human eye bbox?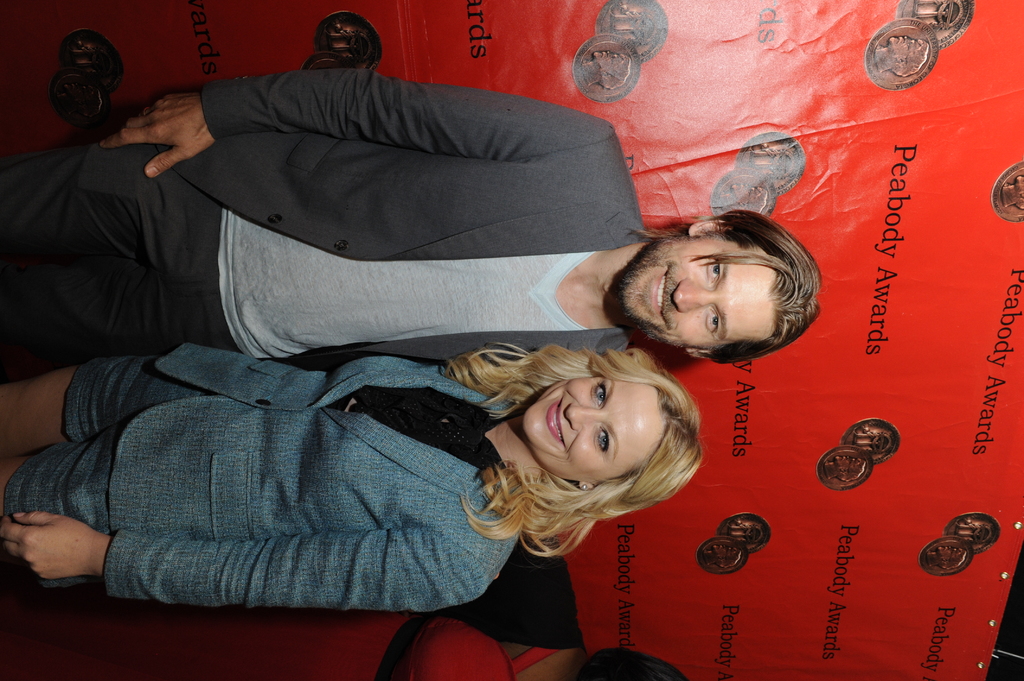
[702, 257, 723, 291]
